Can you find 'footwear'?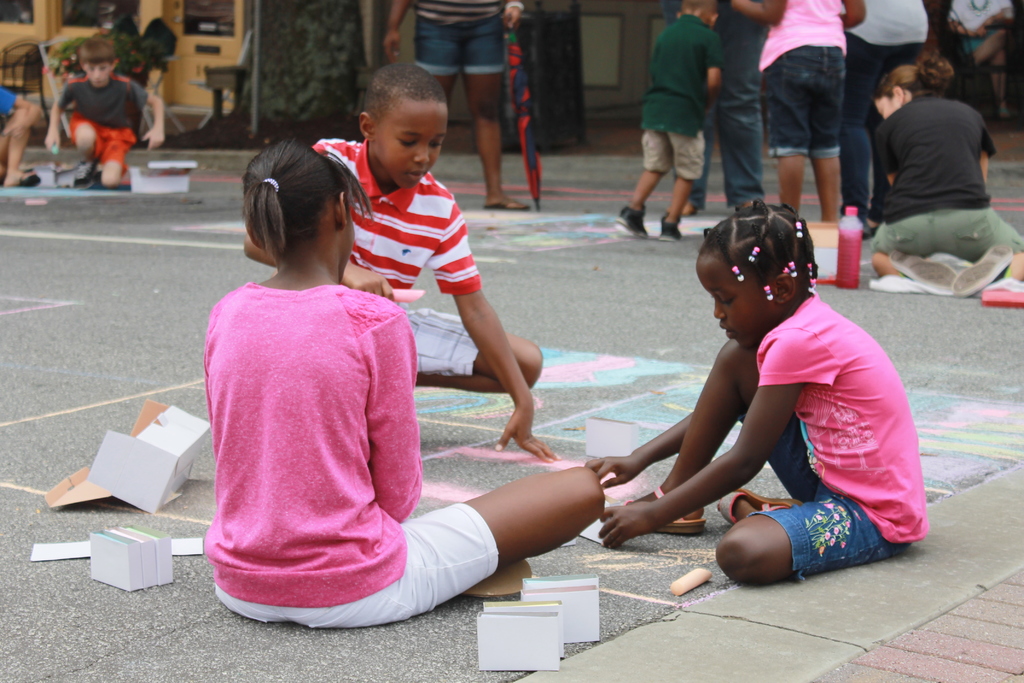
Yes, bounding box: (657, 215, 687, 245).
